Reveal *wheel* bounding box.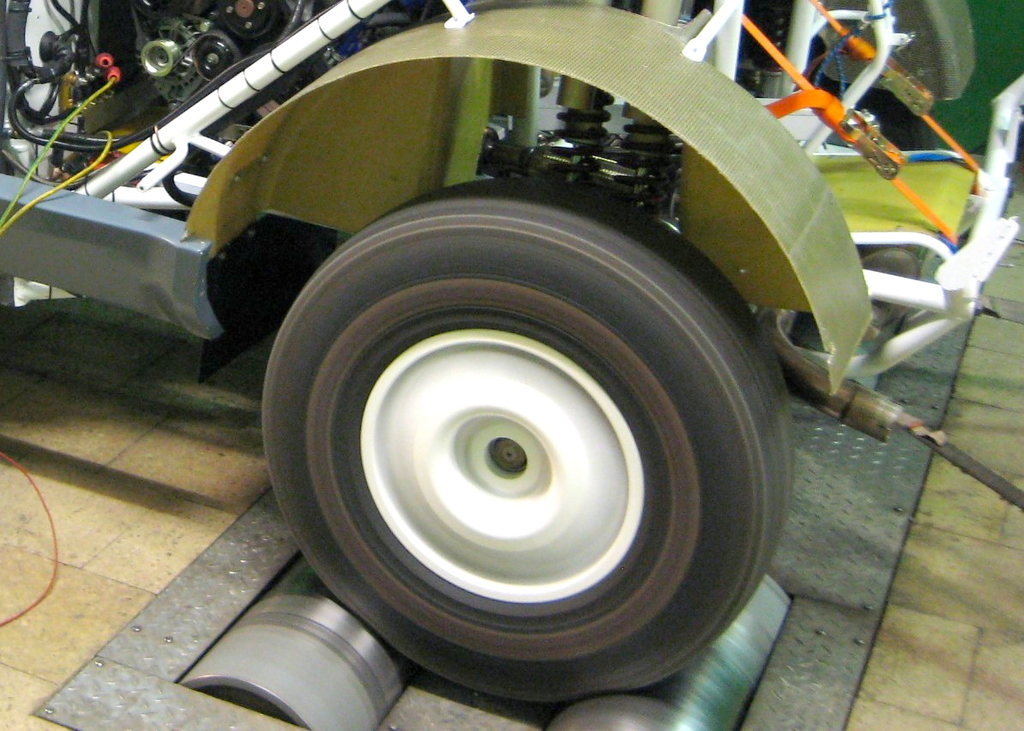
Revealed: detection(273, 258, 766, 675).
